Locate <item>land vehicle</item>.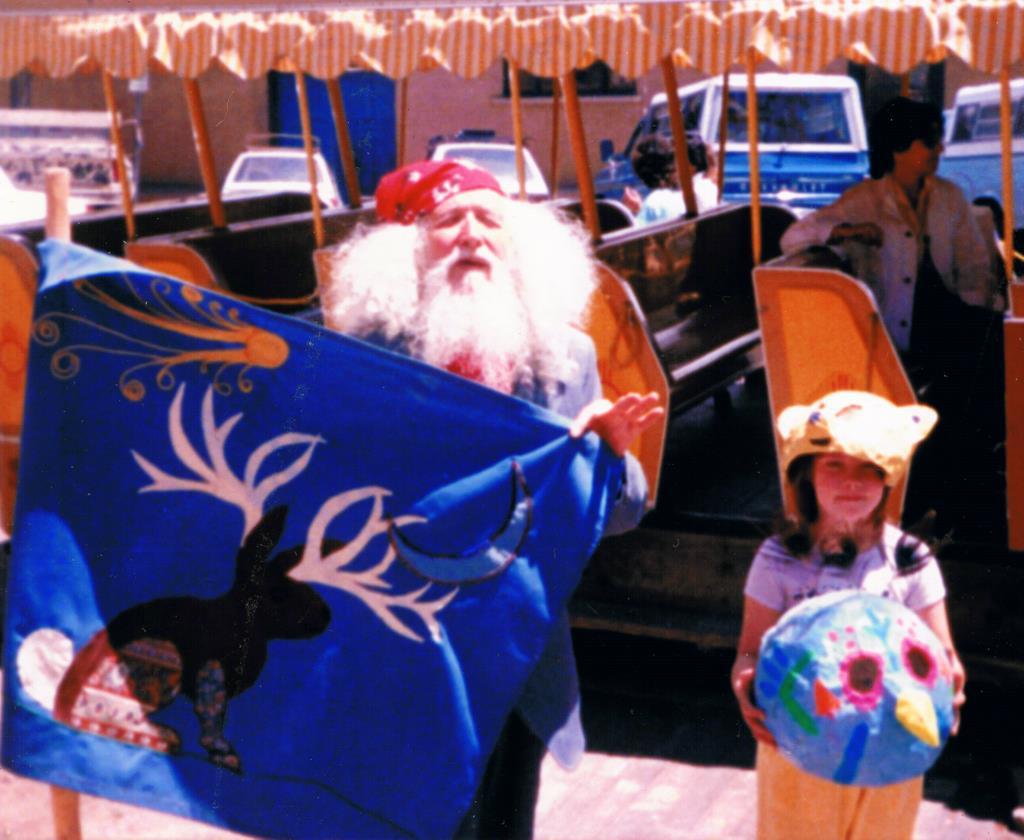
Bounding box: (x1=0, y1=104, x2=142, y2=211).
